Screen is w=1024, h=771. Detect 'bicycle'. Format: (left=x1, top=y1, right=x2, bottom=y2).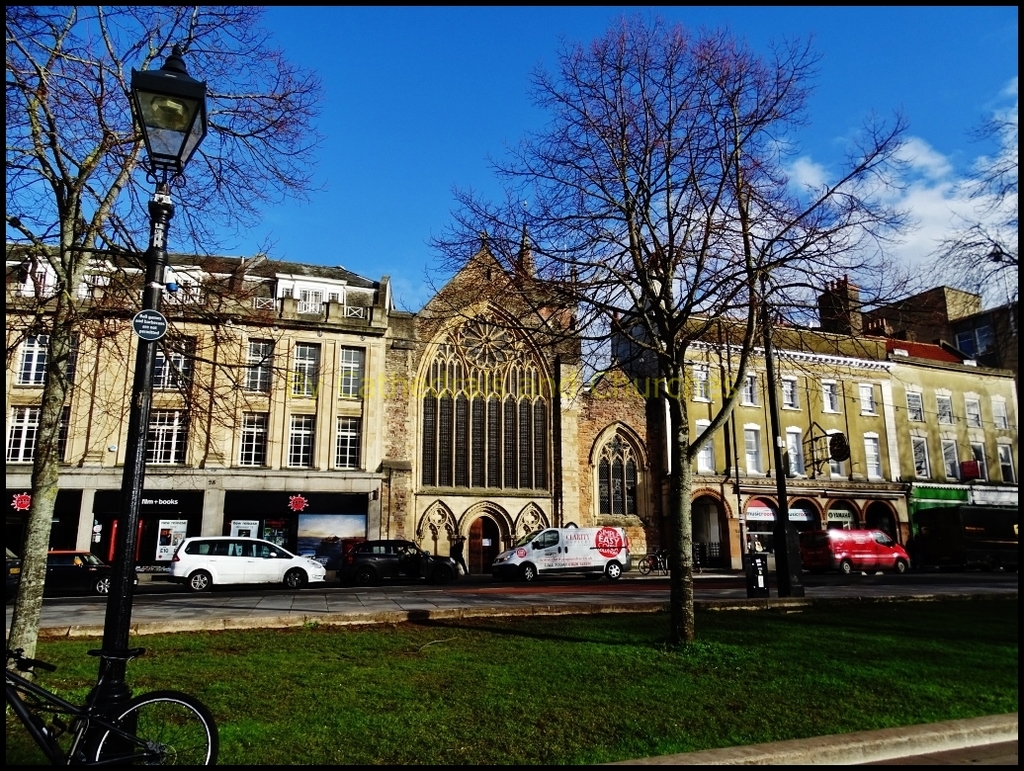
(left=0, top=646, right=223, bottom=770).
